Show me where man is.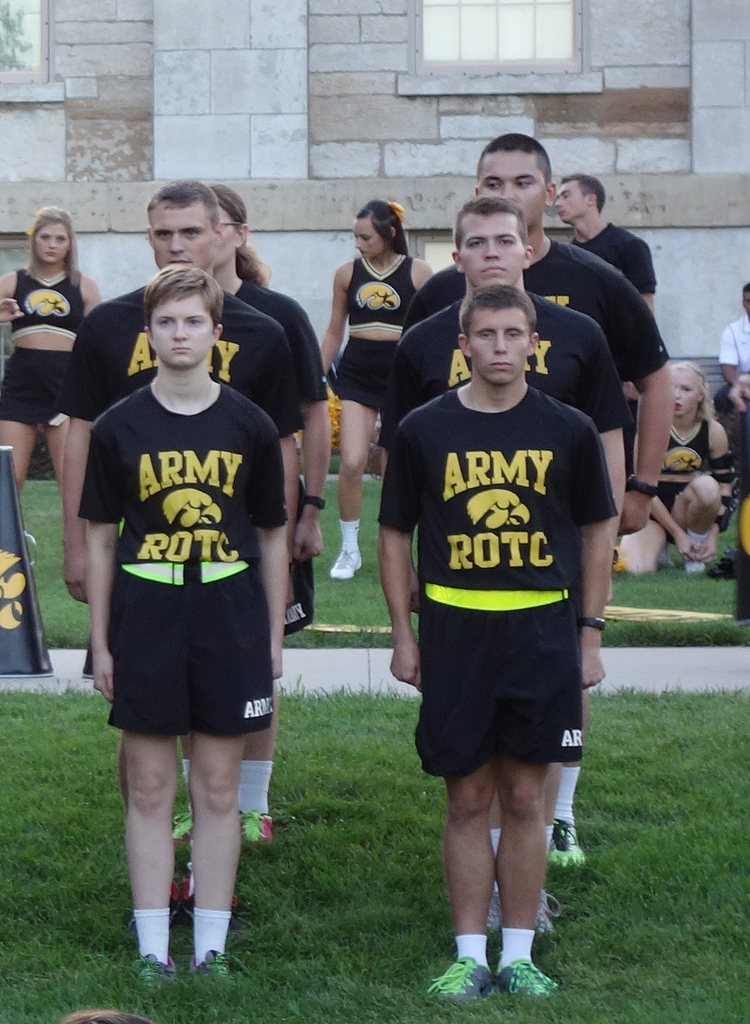
man is at 717:283:749:412.
